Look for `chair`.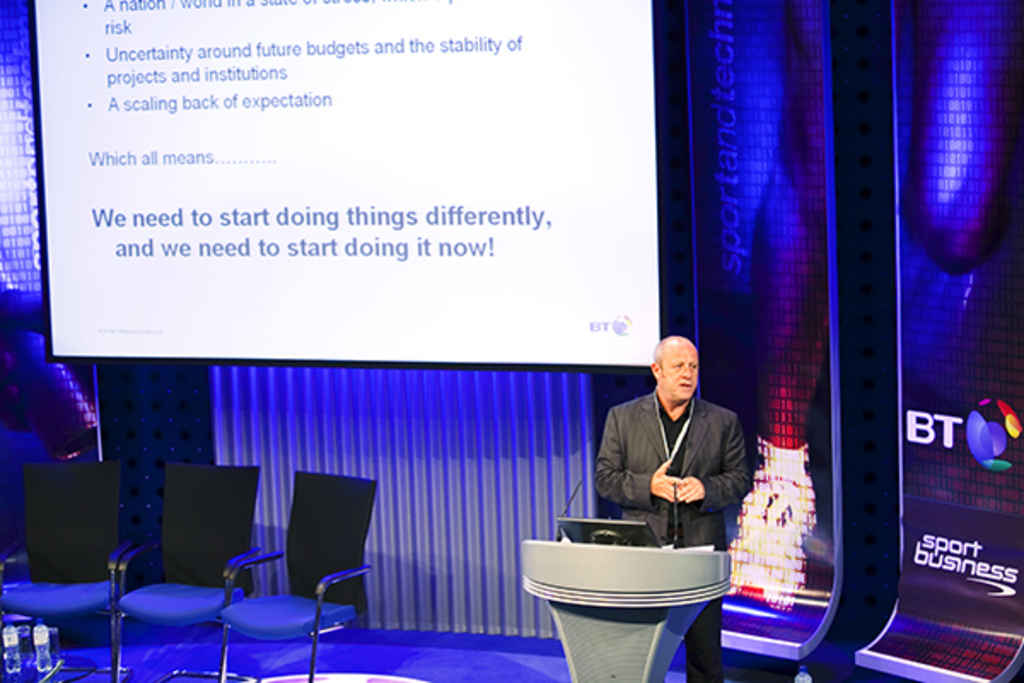
Found: (111, 464, 263, 681).
